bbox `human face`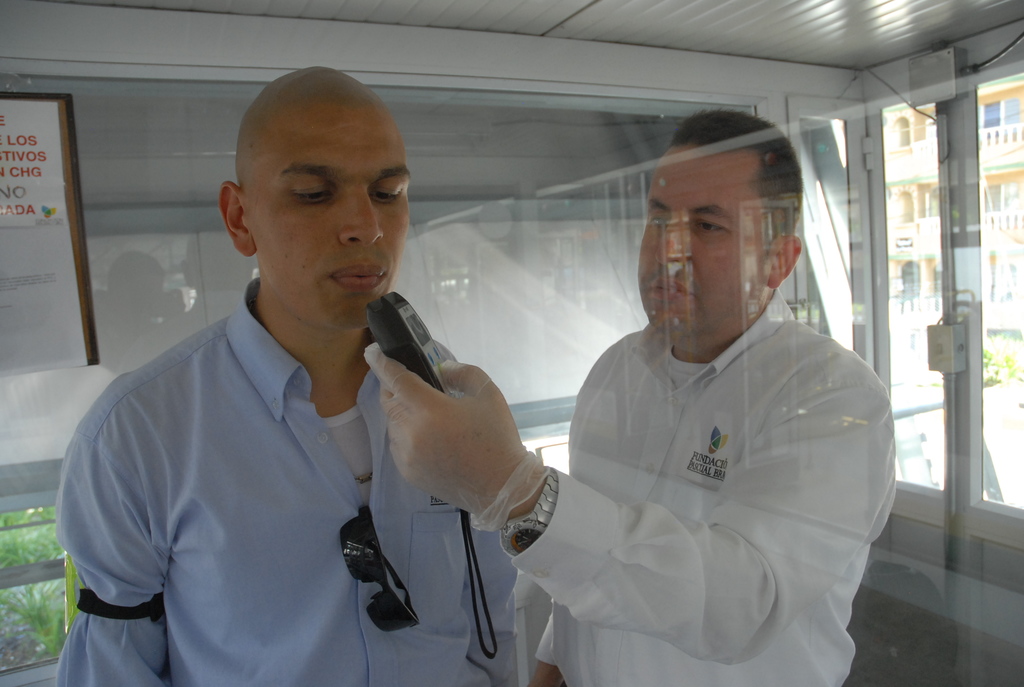
{"left": 636, "top": 140, "right": 779, "bottom": 331}
